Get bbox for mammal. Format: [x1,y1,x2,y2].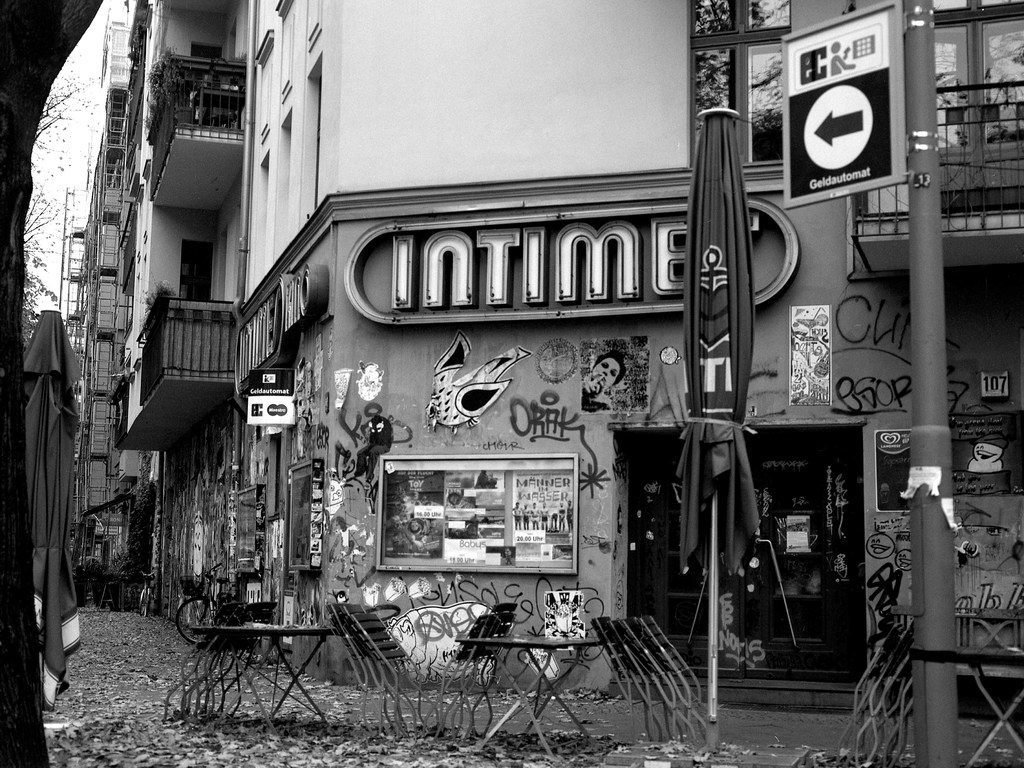
[582,348,625,410].
